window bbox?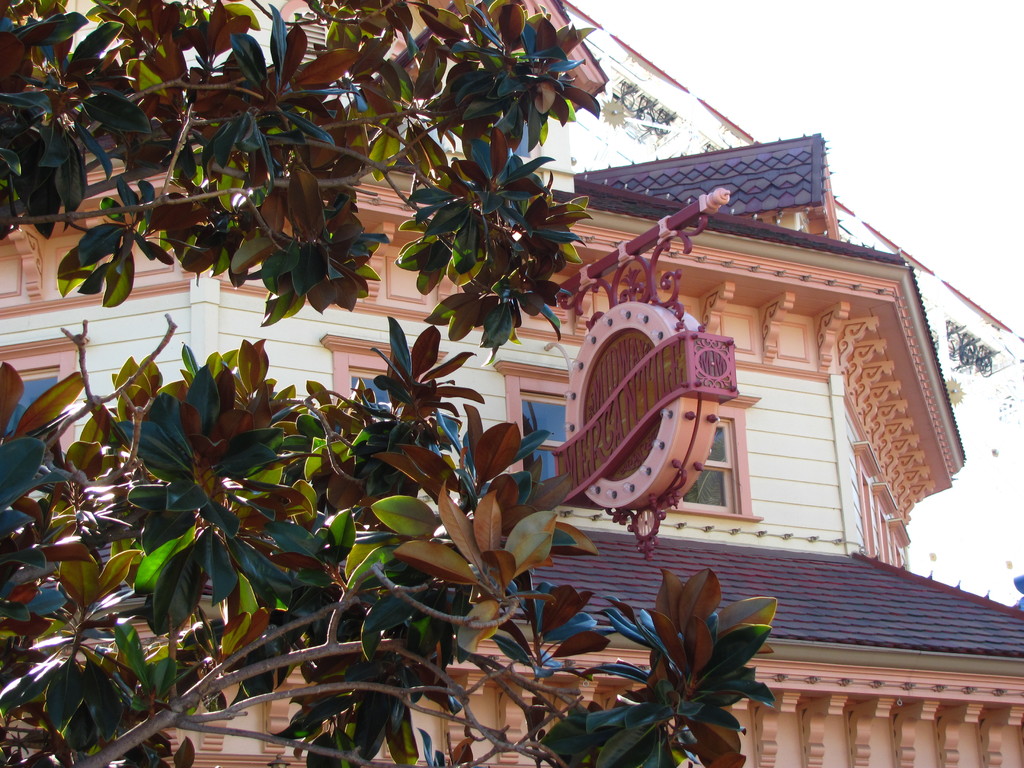
894/509/915/576
